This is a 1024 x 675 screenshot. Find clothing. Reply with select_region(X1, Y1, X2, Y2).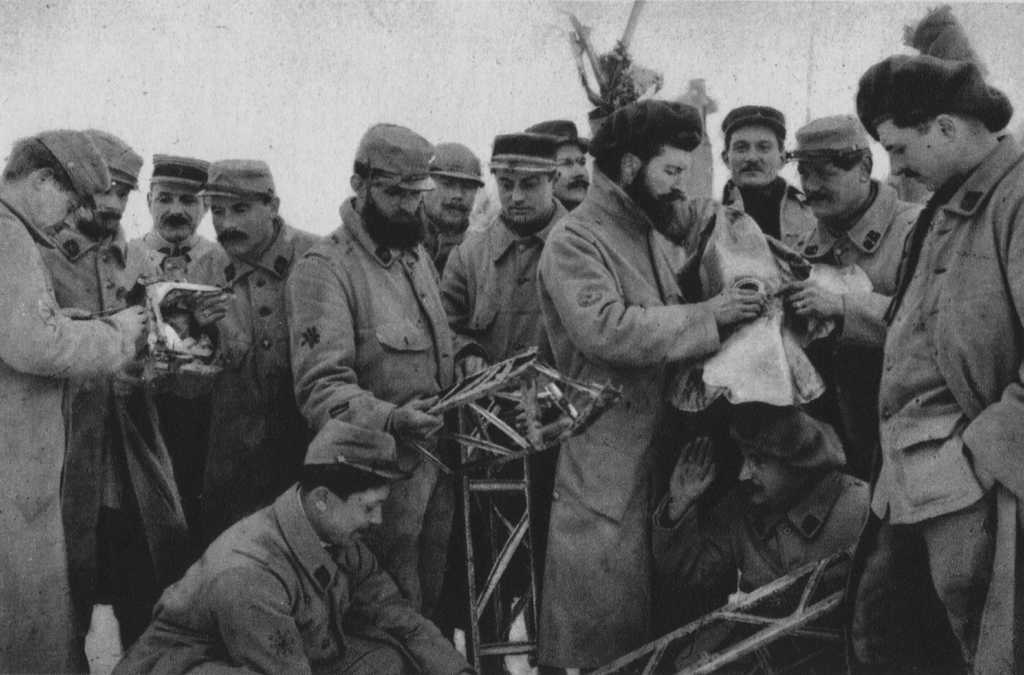
select_region(659, 161, 831, 317).
